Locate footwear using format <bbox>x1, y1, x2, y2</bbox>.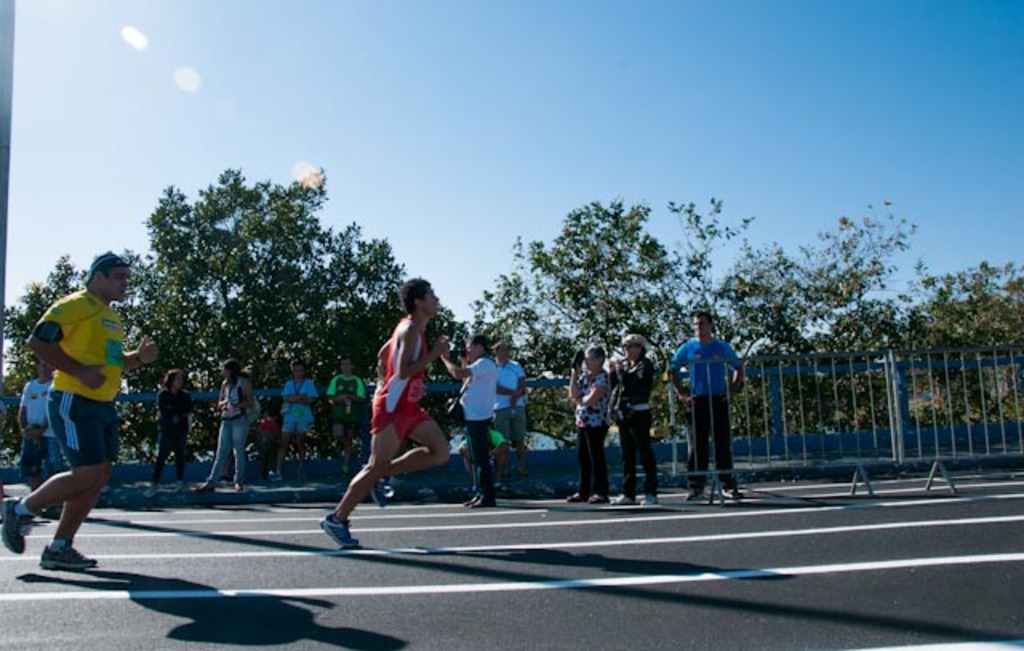
<bbox>0, 494, 37, 552</bbox>.
